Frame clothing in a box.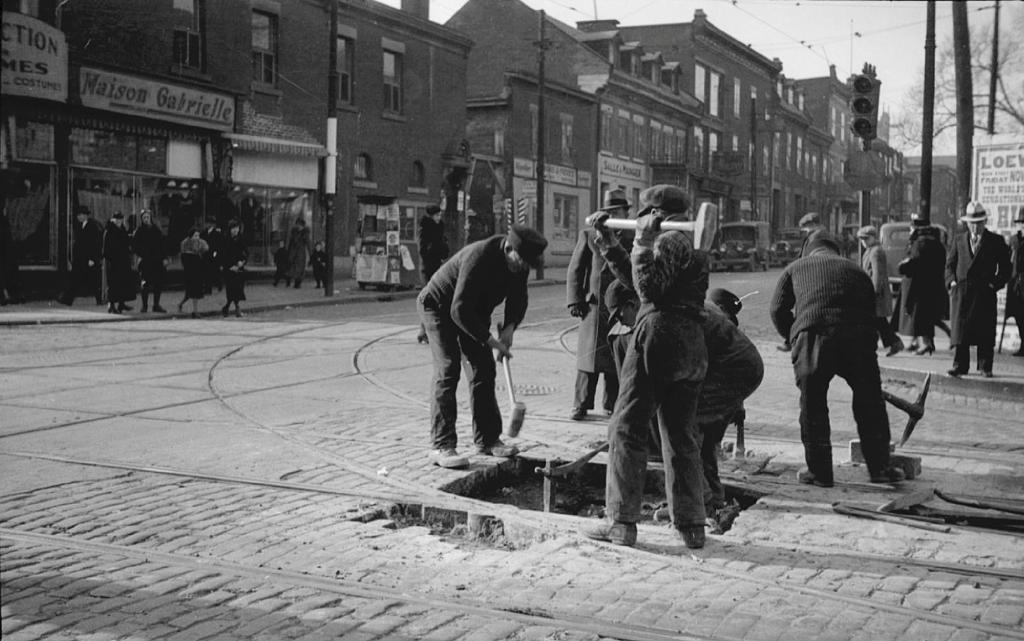
(left=221, top=231, right=250, bottom=302).
